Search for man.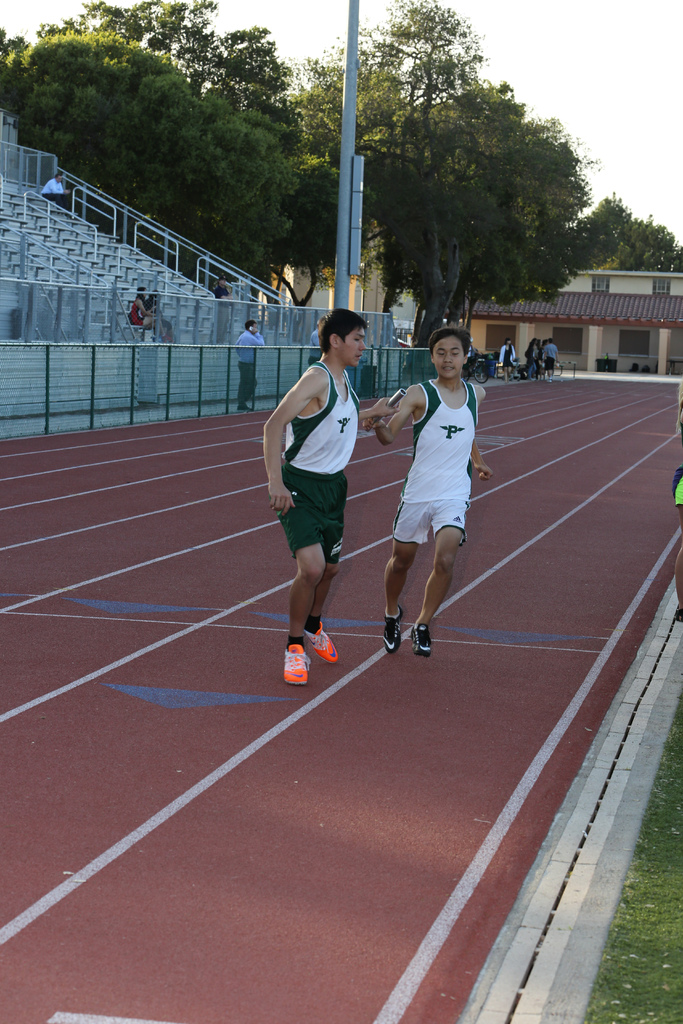
Found at box(231, 321, 265, 419).
